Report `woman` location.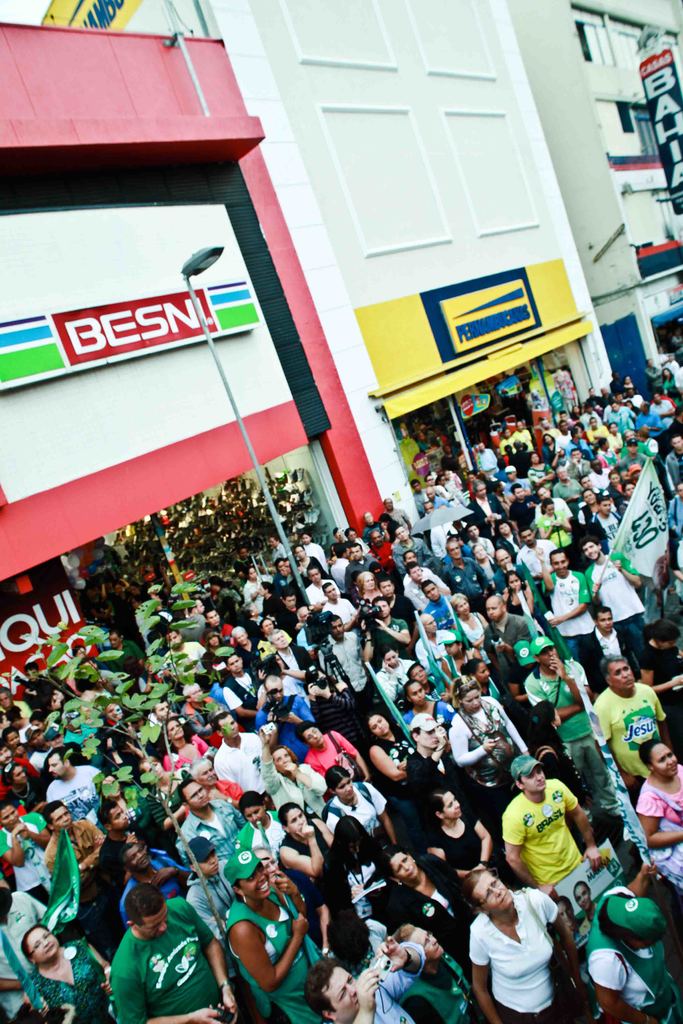
Report: <bbox>360, 708, 407, 790</bbox>.
